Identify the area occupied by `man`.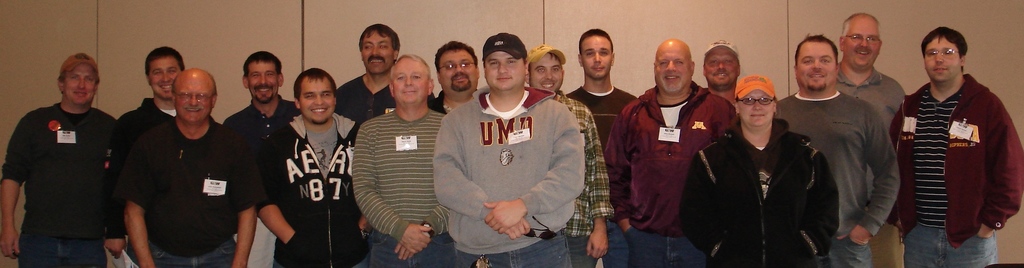
Area: box(434, 31, 587, 267).
